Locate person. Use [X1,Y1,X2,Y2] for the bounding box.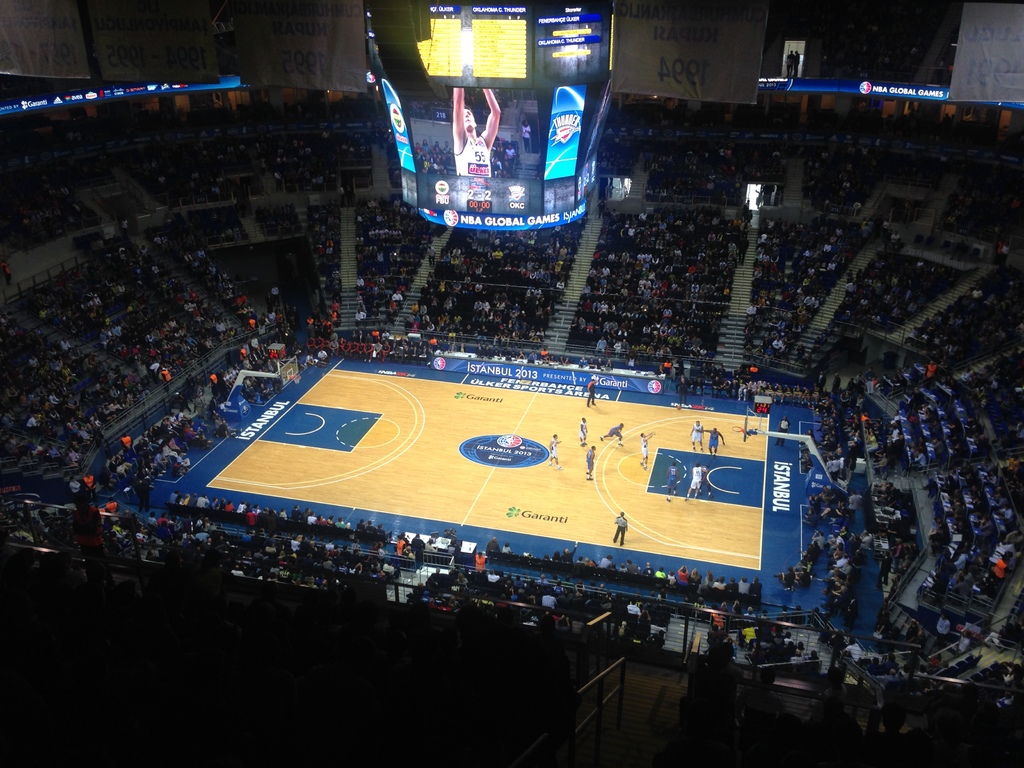
[585,445,596,480].
